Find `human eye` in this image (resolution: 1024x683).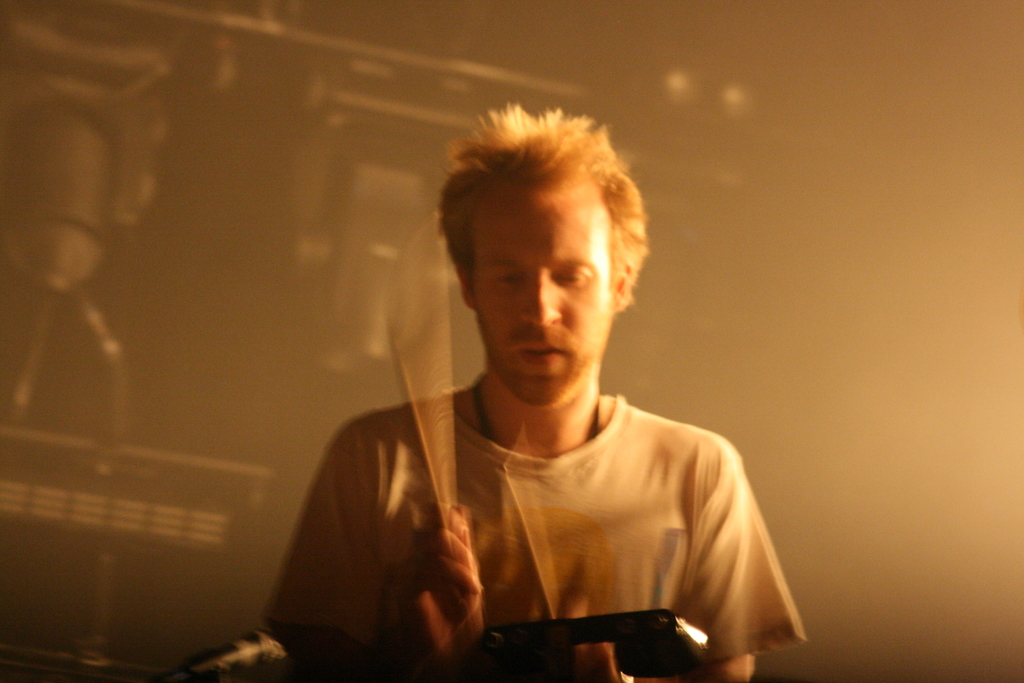
Rect(489, 270, 529, 290).
